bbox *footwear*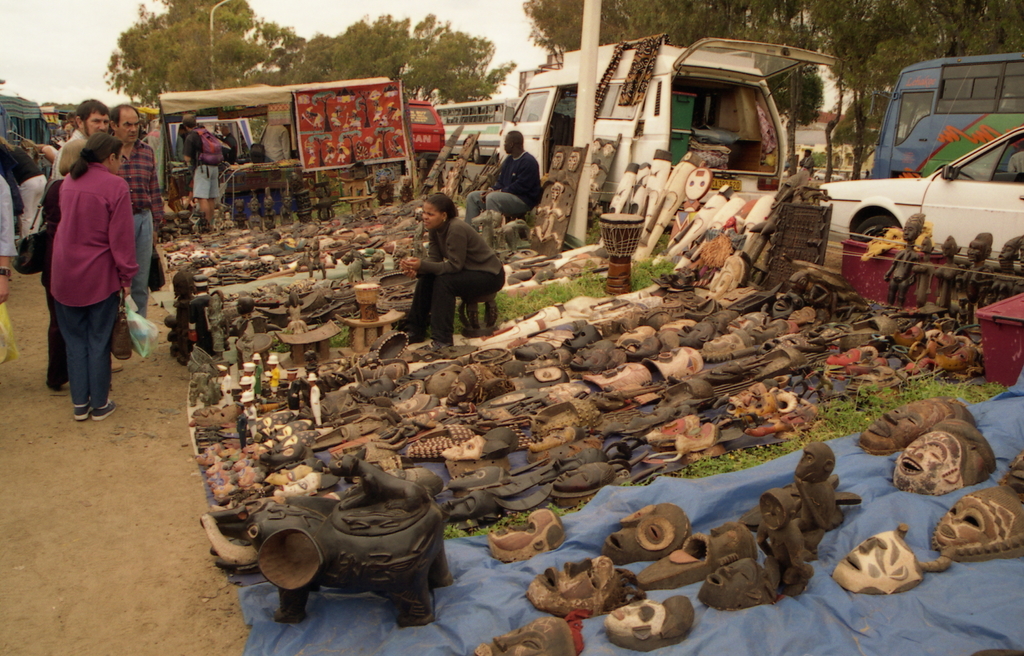
bbox=[70, 403, 88, 422]
